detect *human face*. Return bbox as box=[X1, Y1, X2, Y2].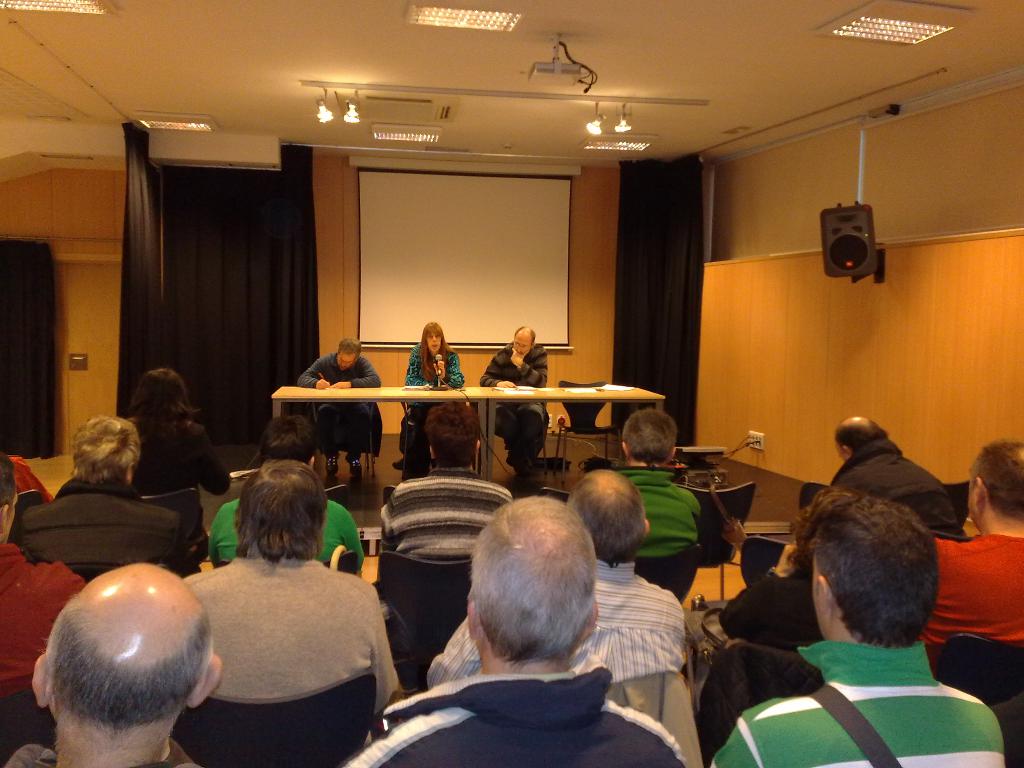
box=[426, 330, 440, 352].
